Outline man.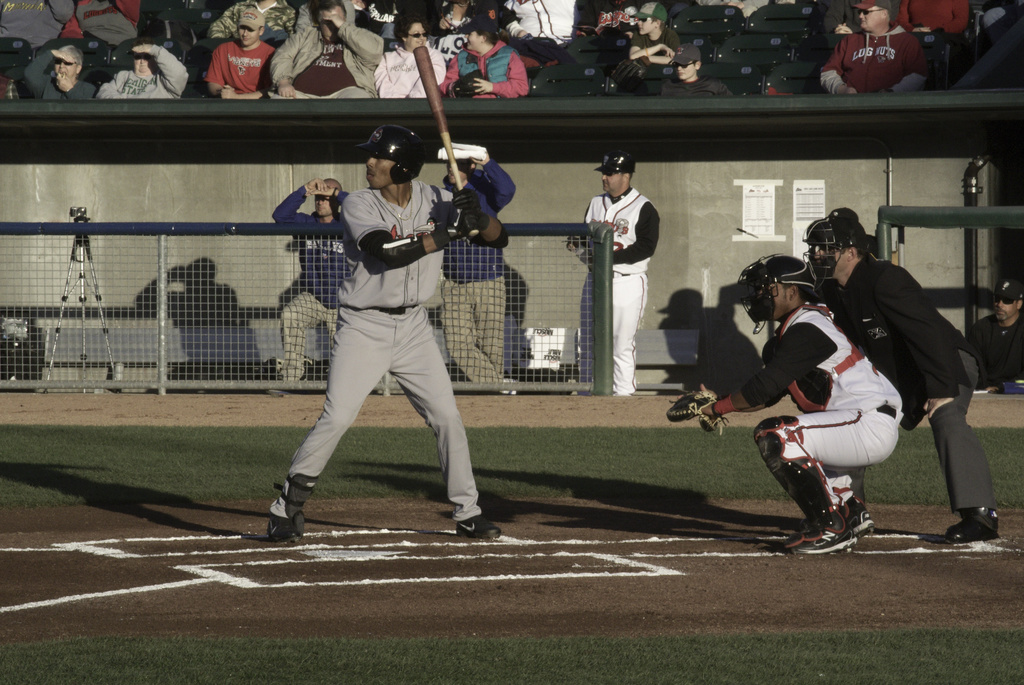
Outline: detection(436, 139, 519, 393).
